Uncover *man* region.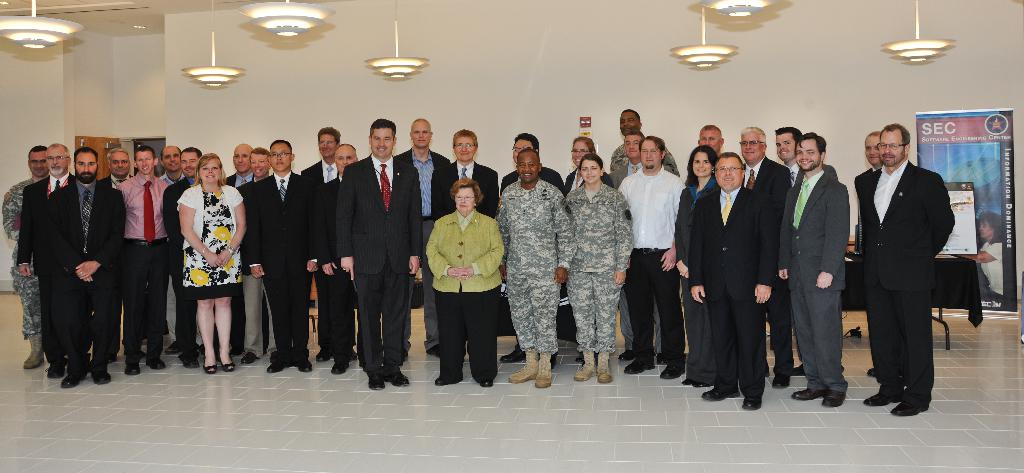
Uncovered: 15 142 76 376.
